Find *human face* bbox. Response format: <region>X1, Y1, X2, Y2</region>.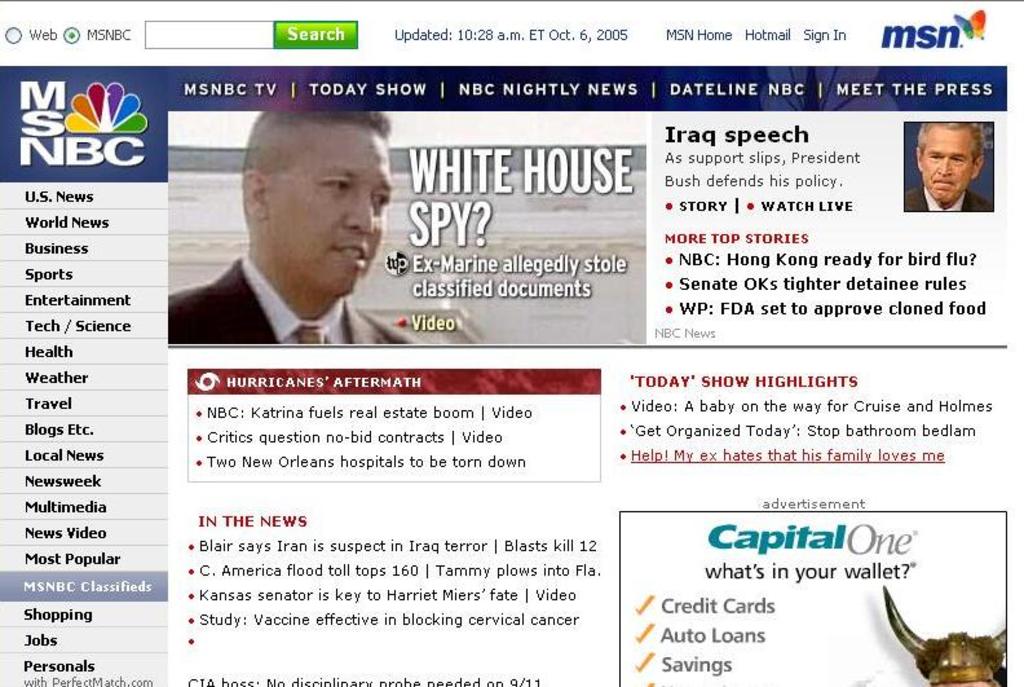
<region>919, 125, 977, 203</region>.
